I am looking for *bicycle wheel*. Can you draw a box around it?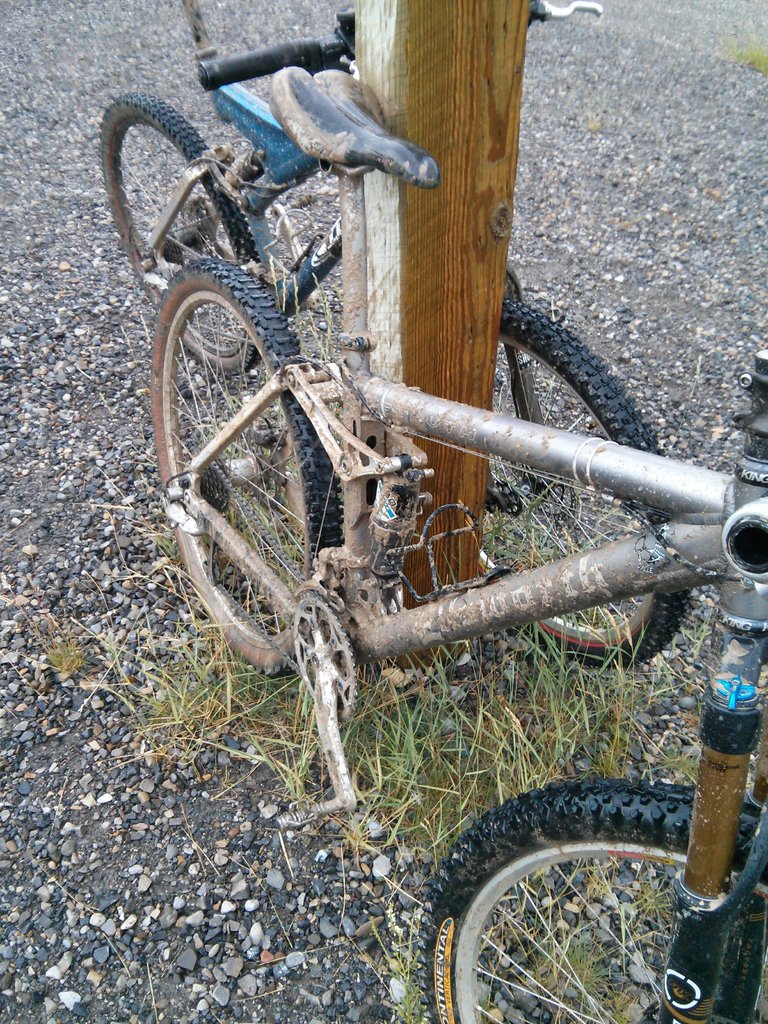
Sure, the bounding box is [x1=158, y1=256, x2=346, y2=681].
